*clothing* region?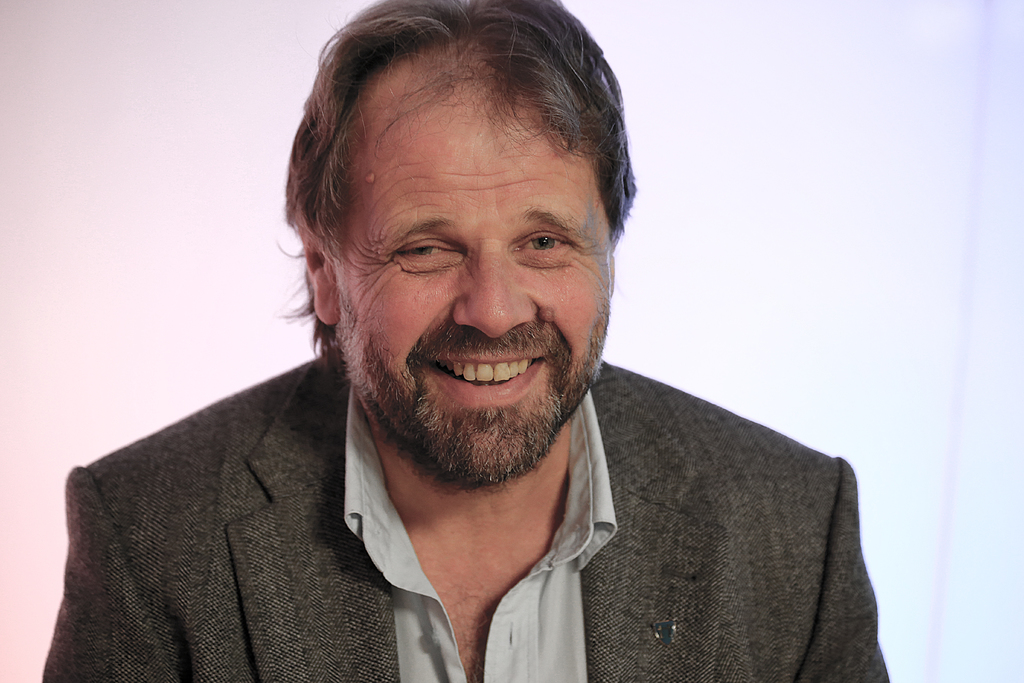
x1=101 y1=358 x2=672 y2=675
